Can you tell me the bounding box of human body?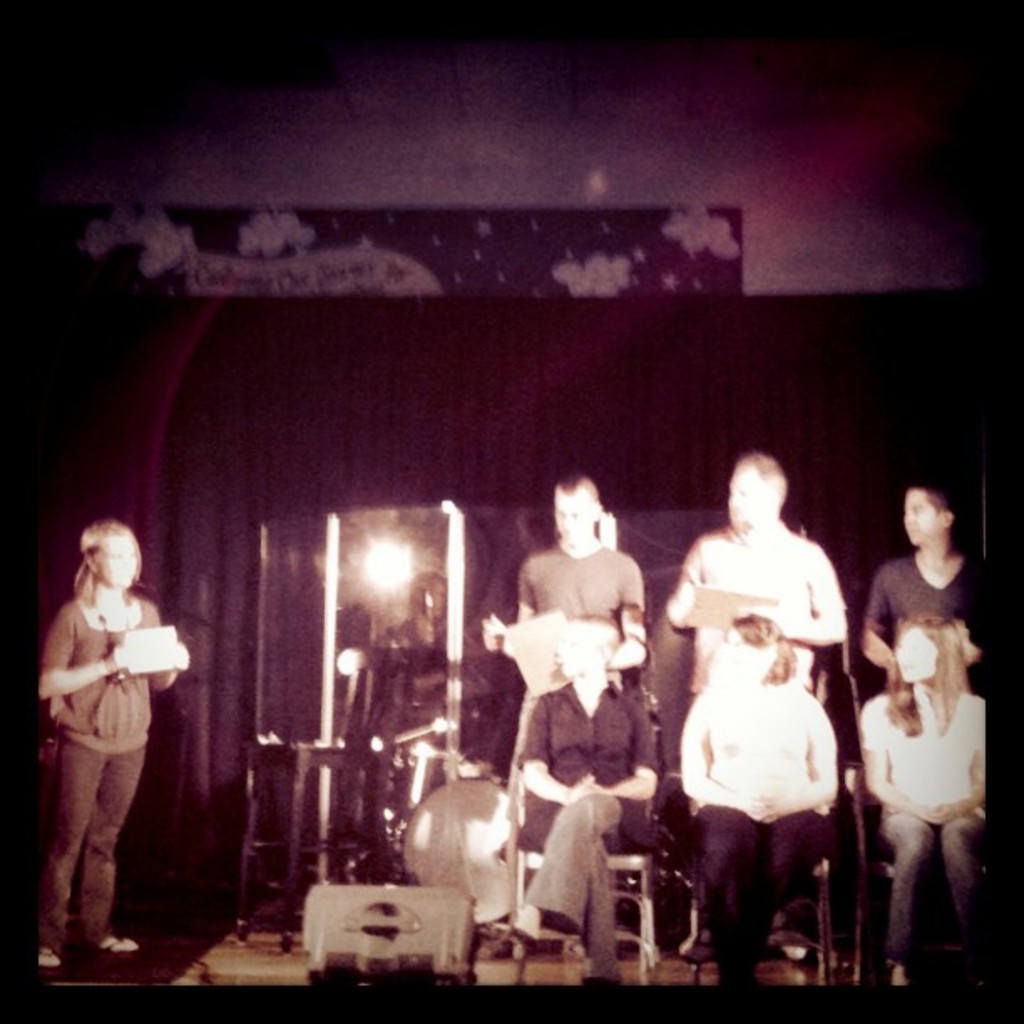
{"left": 477, "top": 537, "right": 654, "bottom": 791}.
